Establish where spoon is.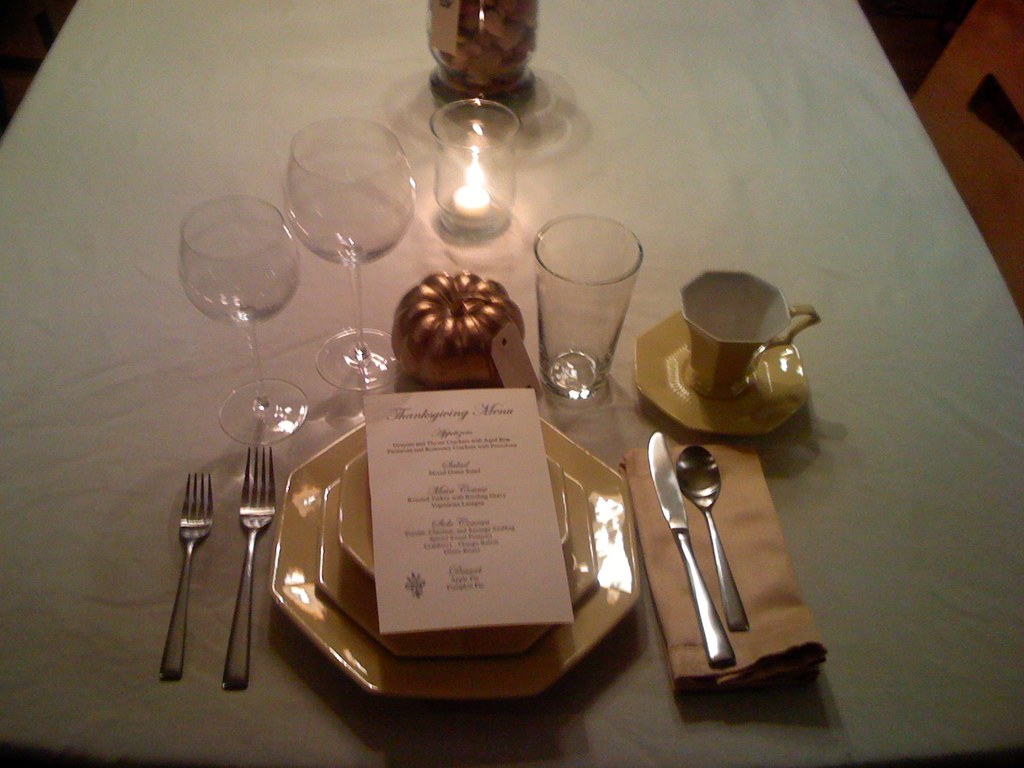
Established at <bbox>677, 446, 748, 632</bbox>.
